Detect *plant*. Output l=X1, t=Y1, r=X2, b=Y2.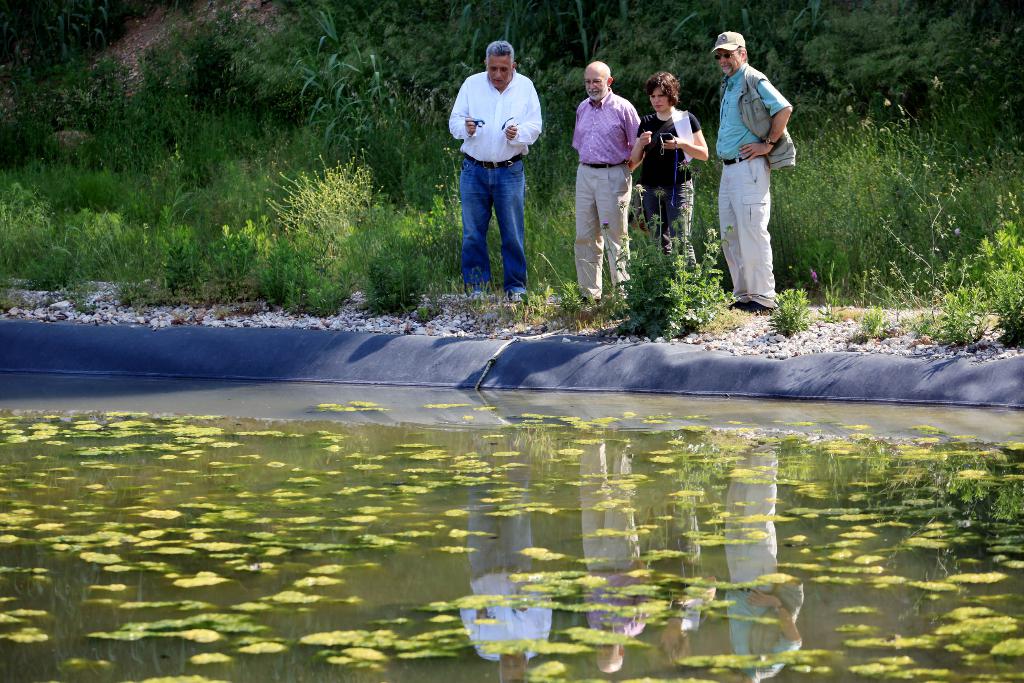
l=980, t=216, r=1023, b=316.
